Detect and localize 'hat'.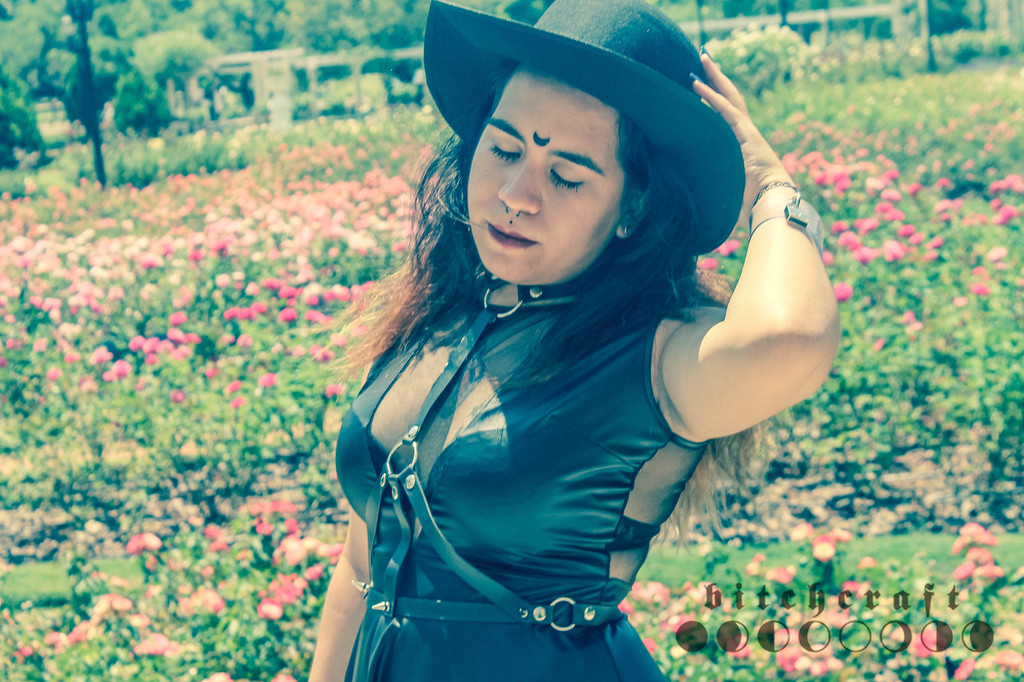
Localized at [424, 0, 748, 259].
